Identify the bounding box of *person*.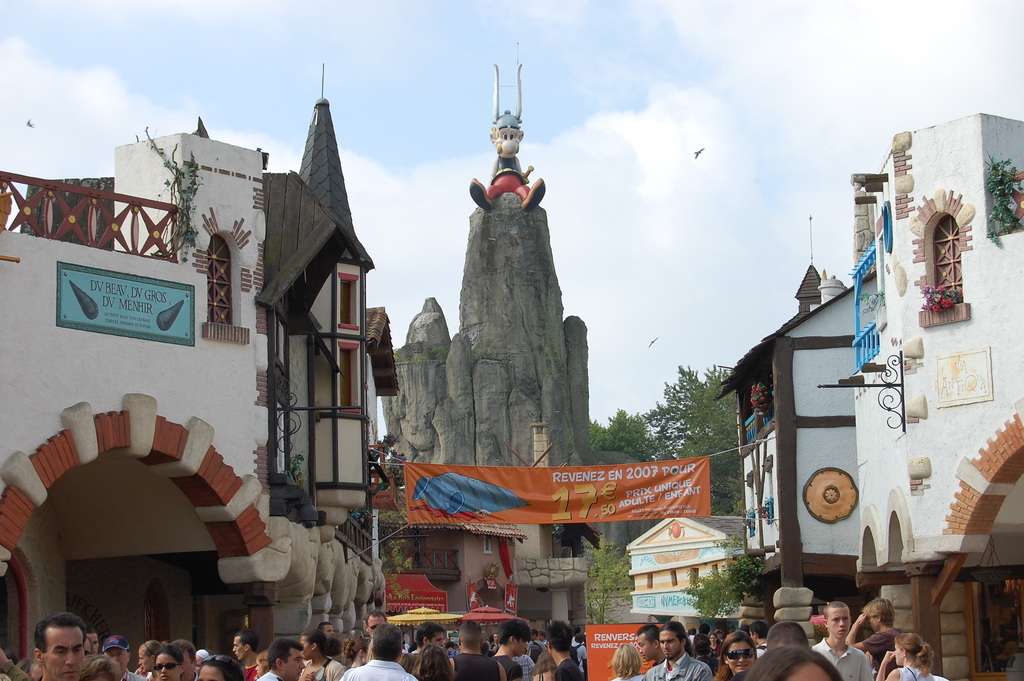
crop(170, 639, 201, 680).
